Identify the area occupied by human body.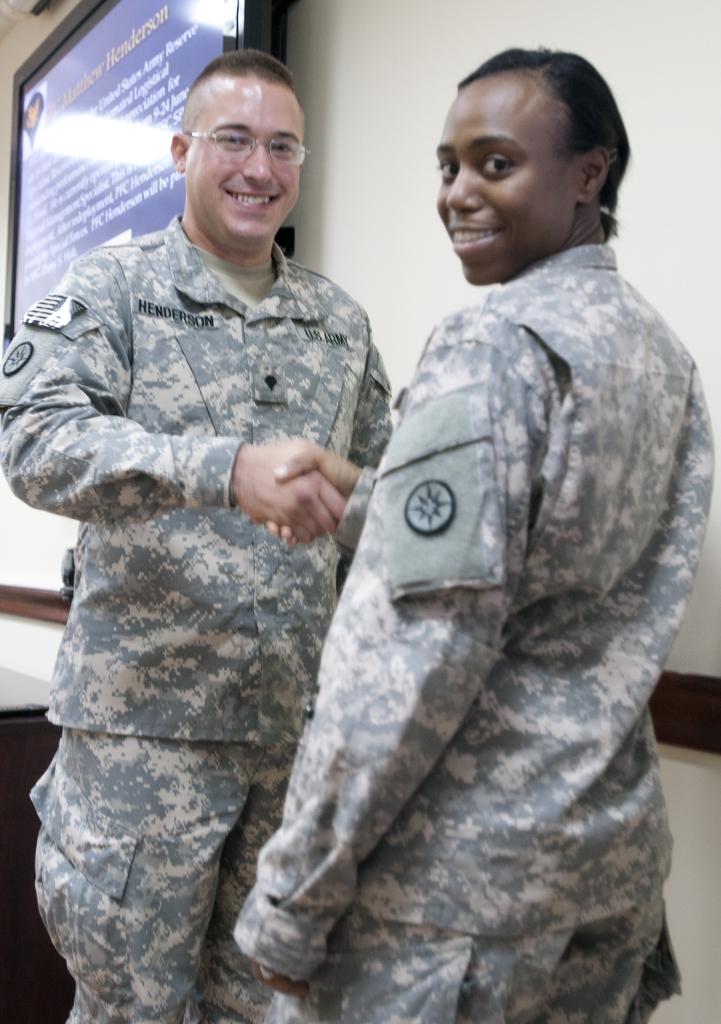
Area: region(0, 227, 396, 1023).
